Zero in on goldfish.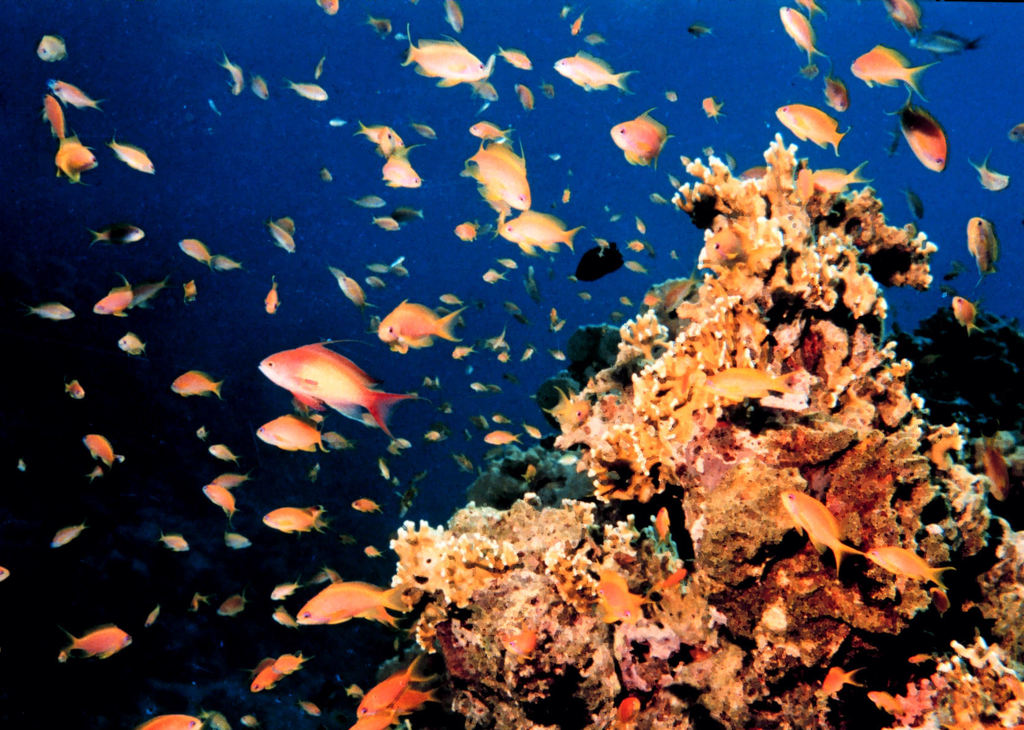
Zeroed in: locate(170, 370, 225, 396).
